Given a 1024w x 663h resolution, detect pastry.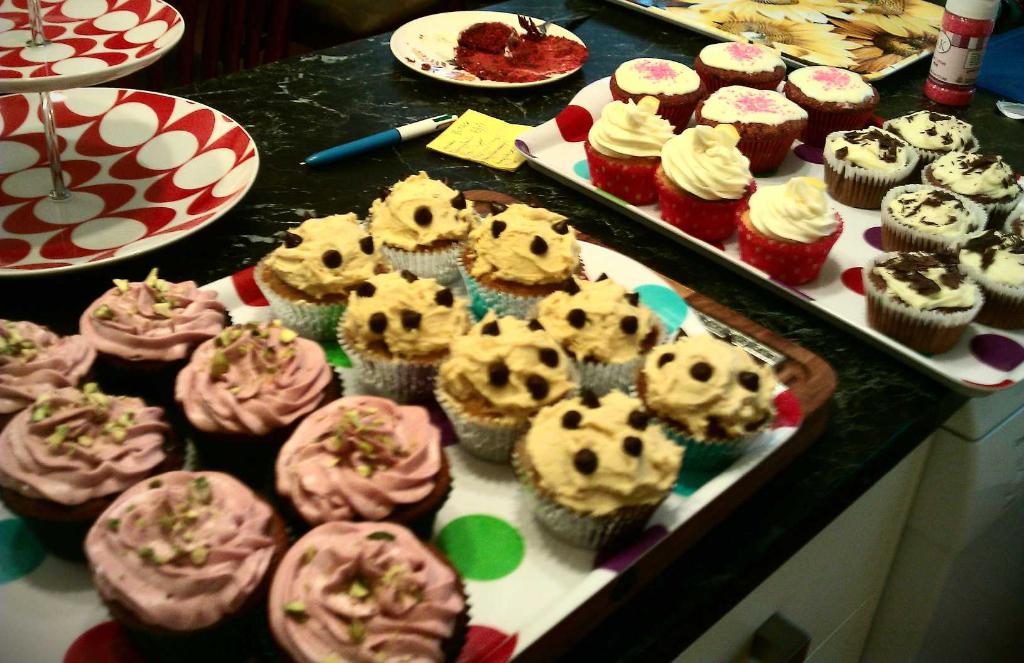
pyautogui.locateOnScreen(0, 380, 184, 562).
